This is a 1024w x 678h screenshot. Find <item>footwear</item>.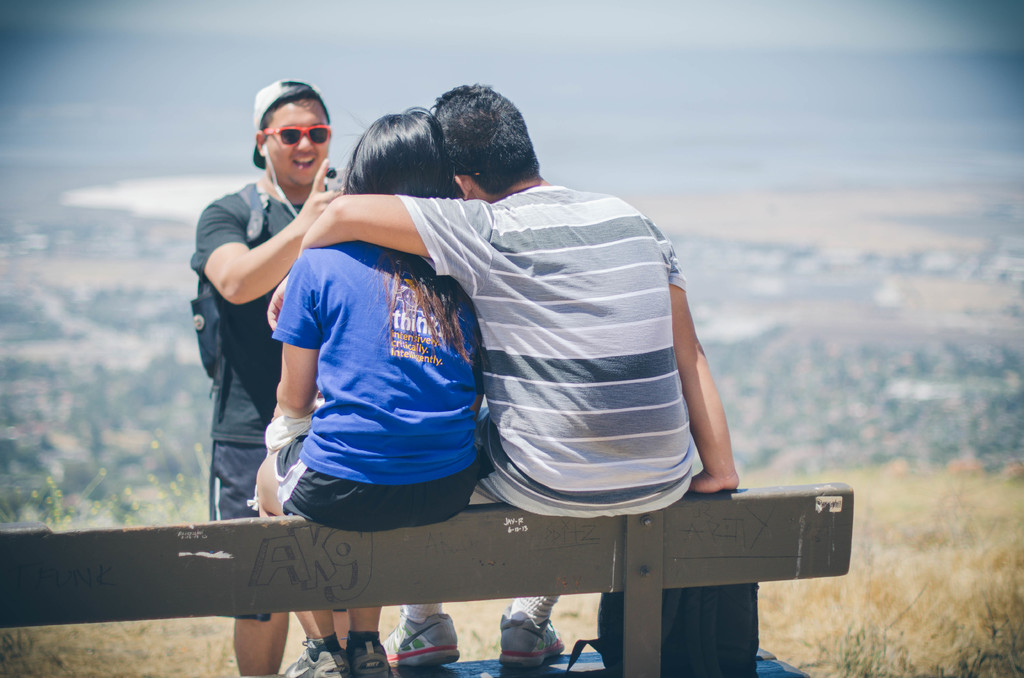
Bounding box: x1=348 y1=640 x2=393 y2=677.
